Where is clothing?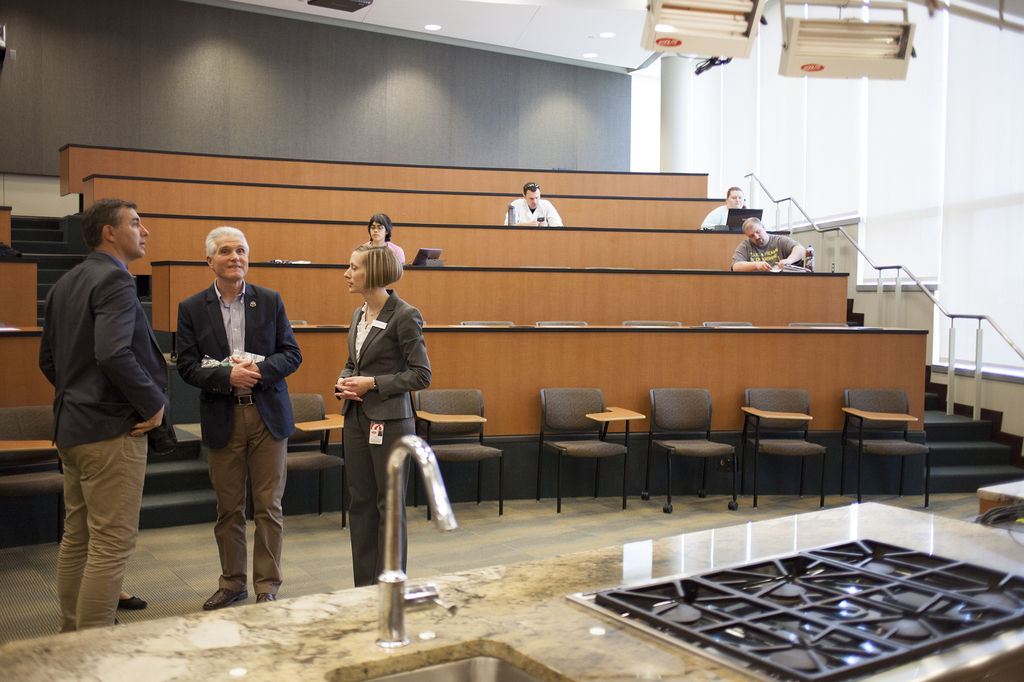
bbox(508, 199, 565, 225).
